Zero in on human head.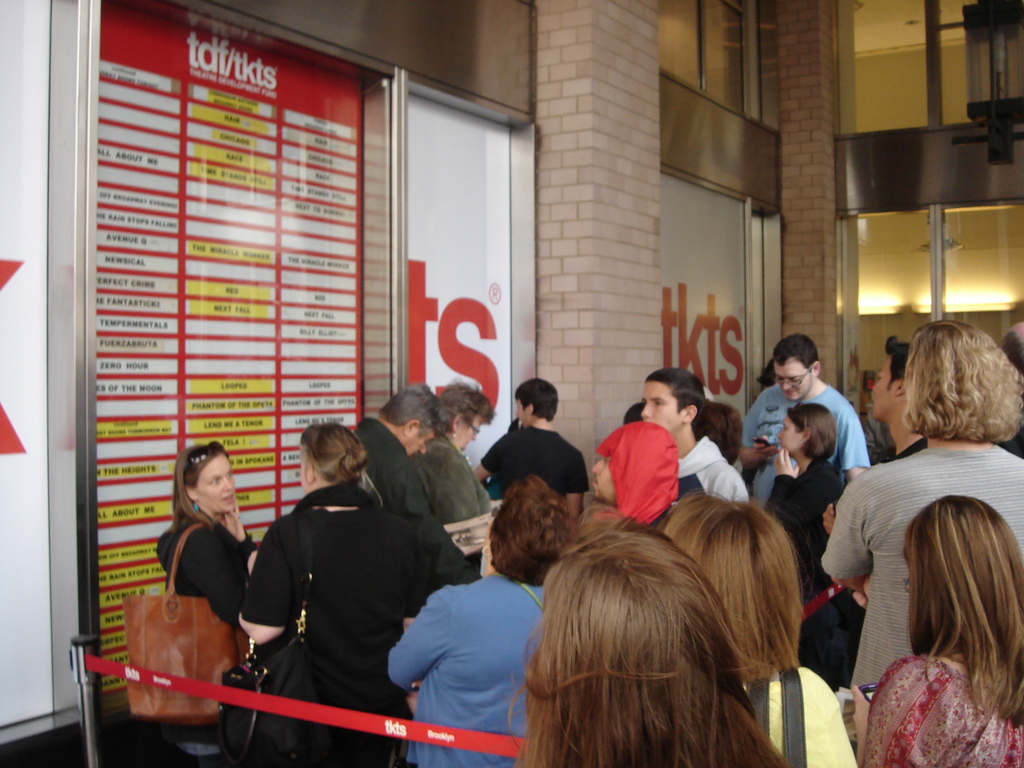
Zeroed in: locate(587, 420, 680, 508).
